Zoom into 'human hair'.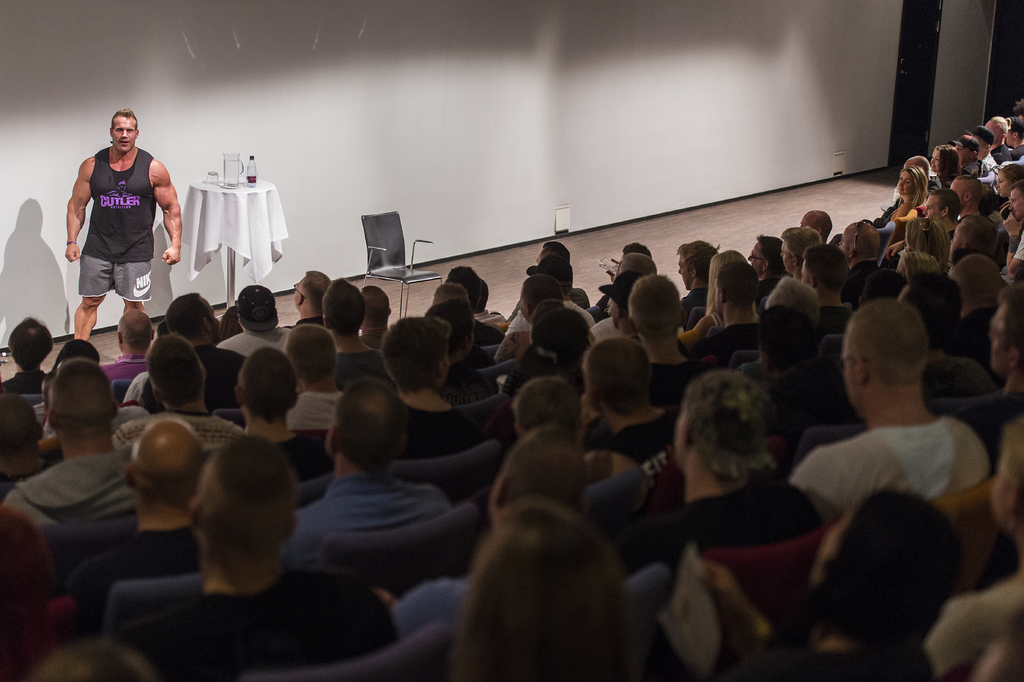
Zoom target: region(236, 288, 283, 325).
